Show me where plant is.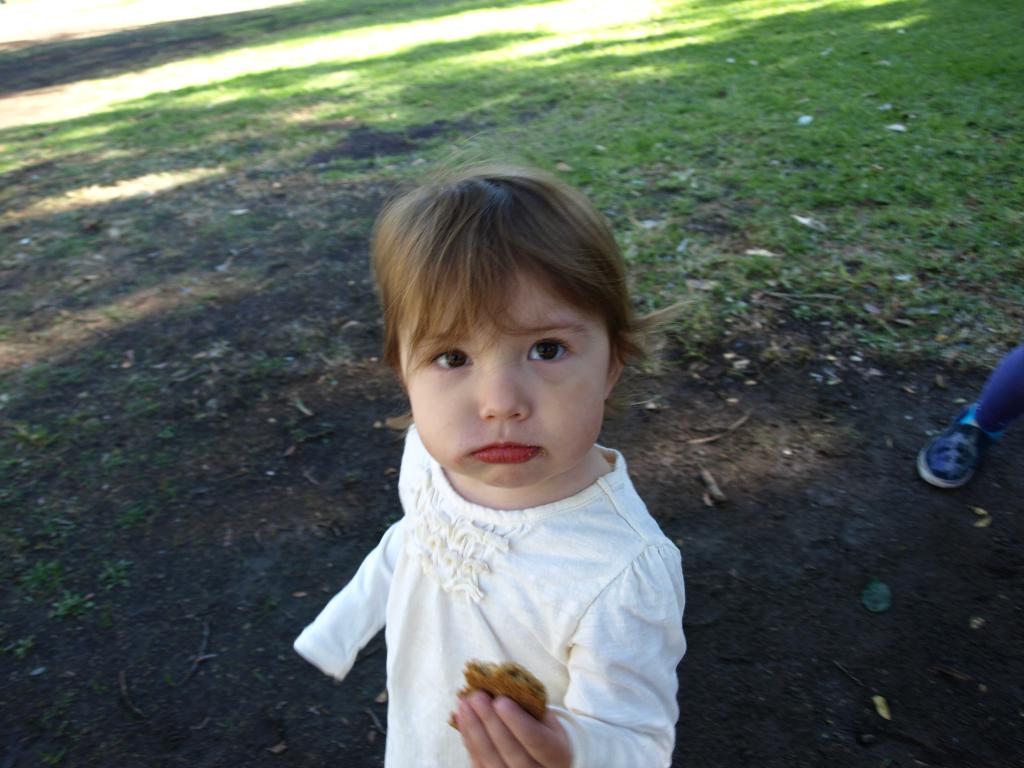
plant is at detection(108, 304, 122, 323).
